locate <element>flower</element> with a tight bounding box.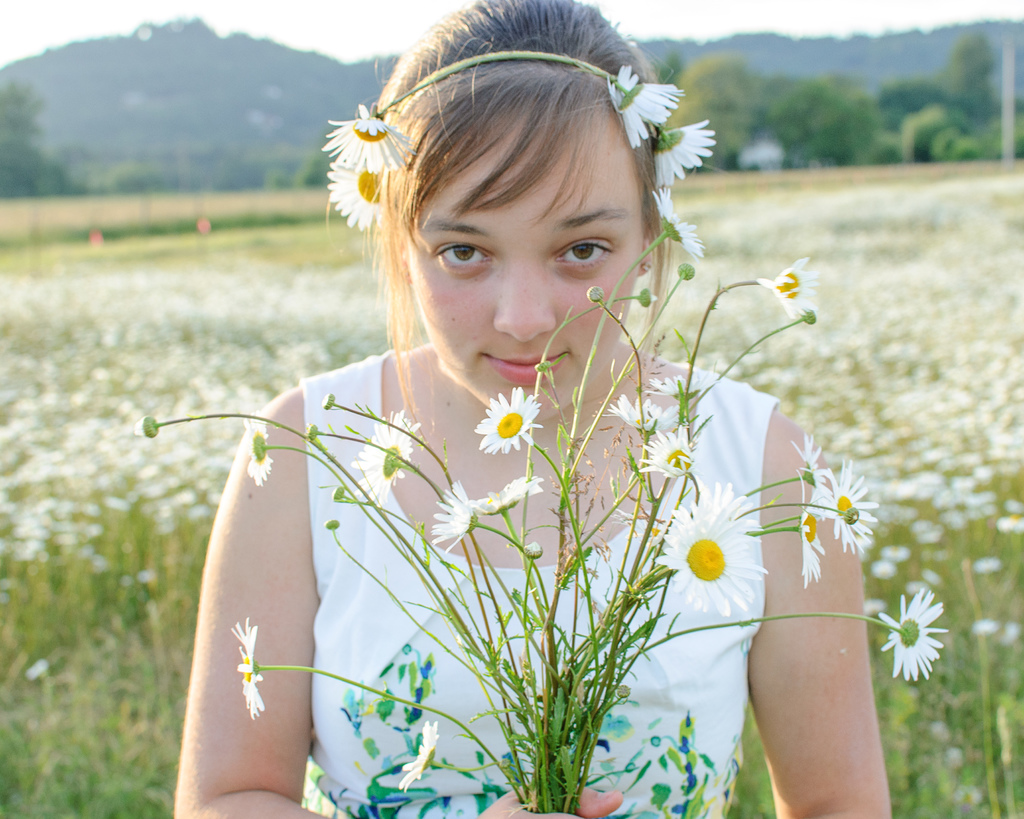
bbox=(240, 615, 279, 720).
